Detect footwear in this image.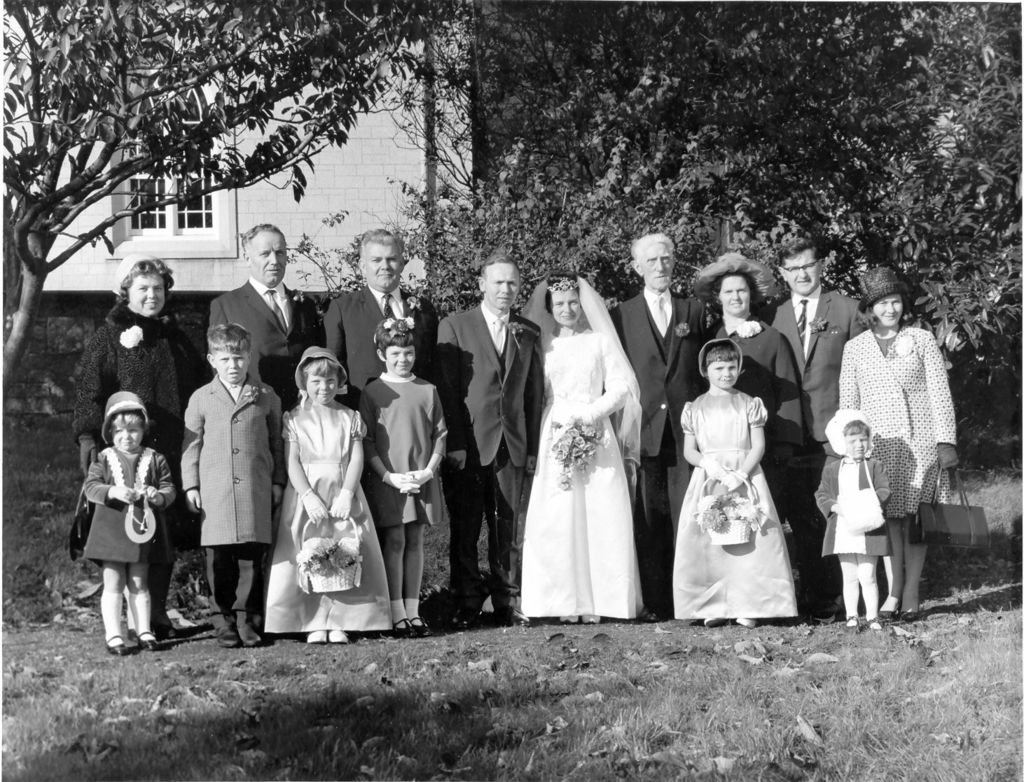
Detection: <region>410, 613, 432, 636</region>.
